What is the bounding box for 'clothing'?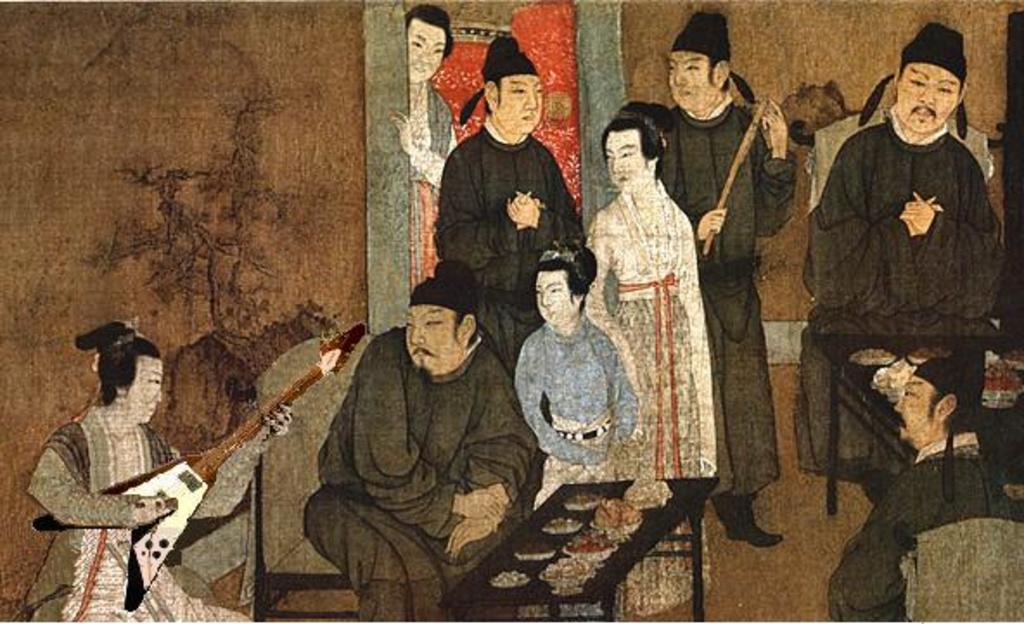
829:432:1019:622.
